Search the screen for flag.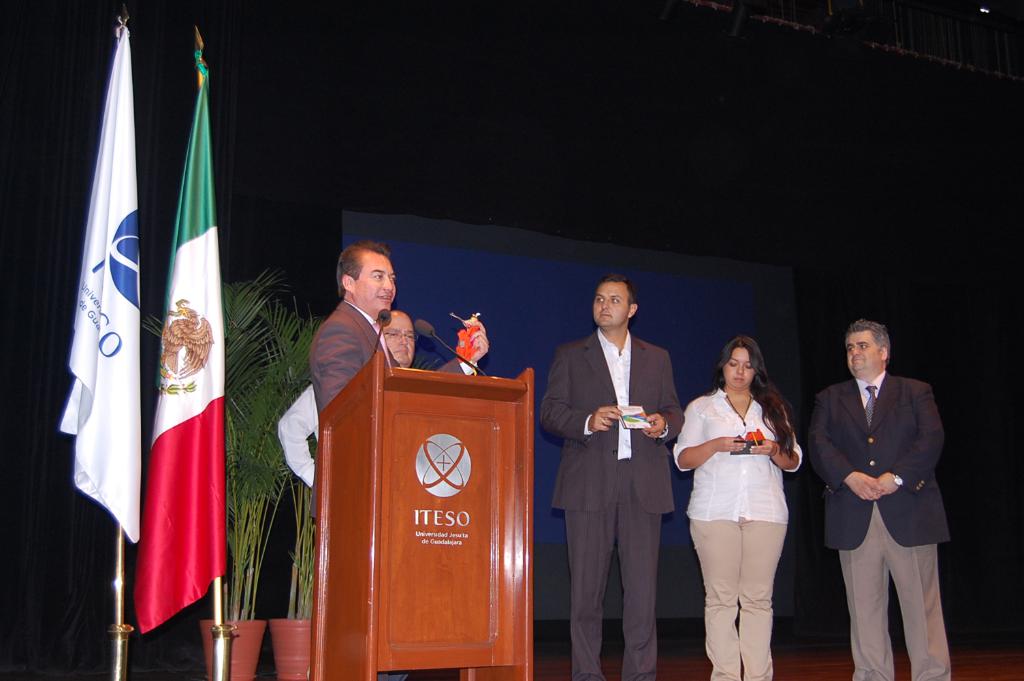
Found at box=[120, 61, 244, 680].
